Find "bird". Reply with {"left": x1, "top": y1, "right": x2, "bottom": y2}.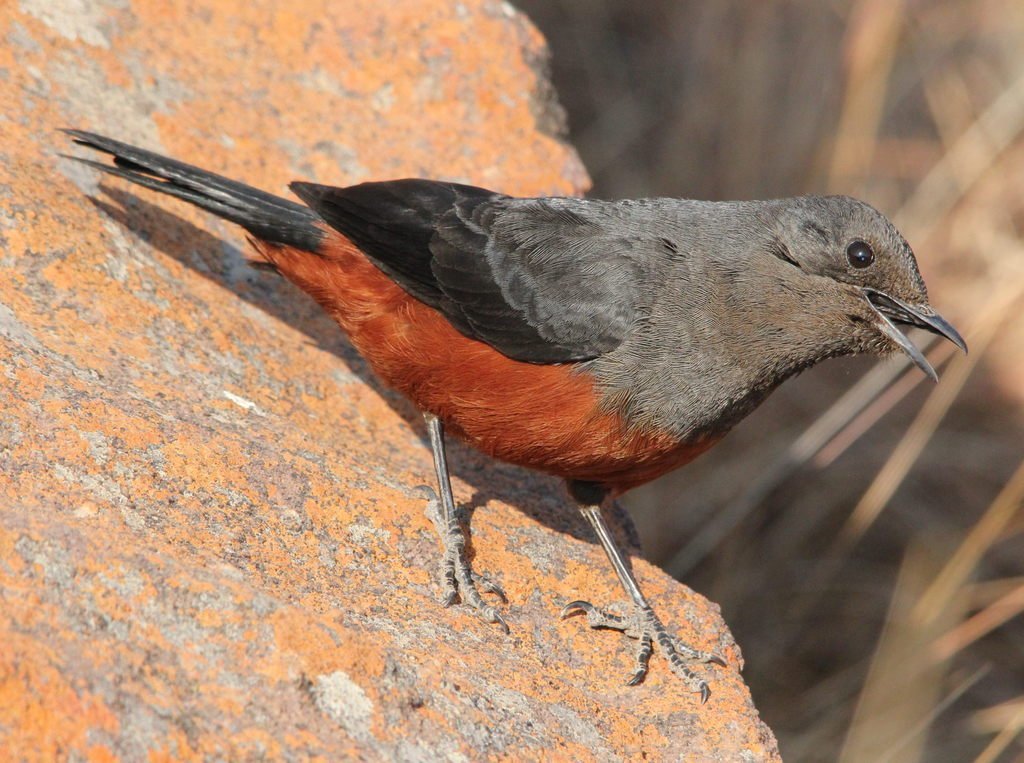
{"left": 73, "top": 152, "right": 967, "bottom": 666}.
